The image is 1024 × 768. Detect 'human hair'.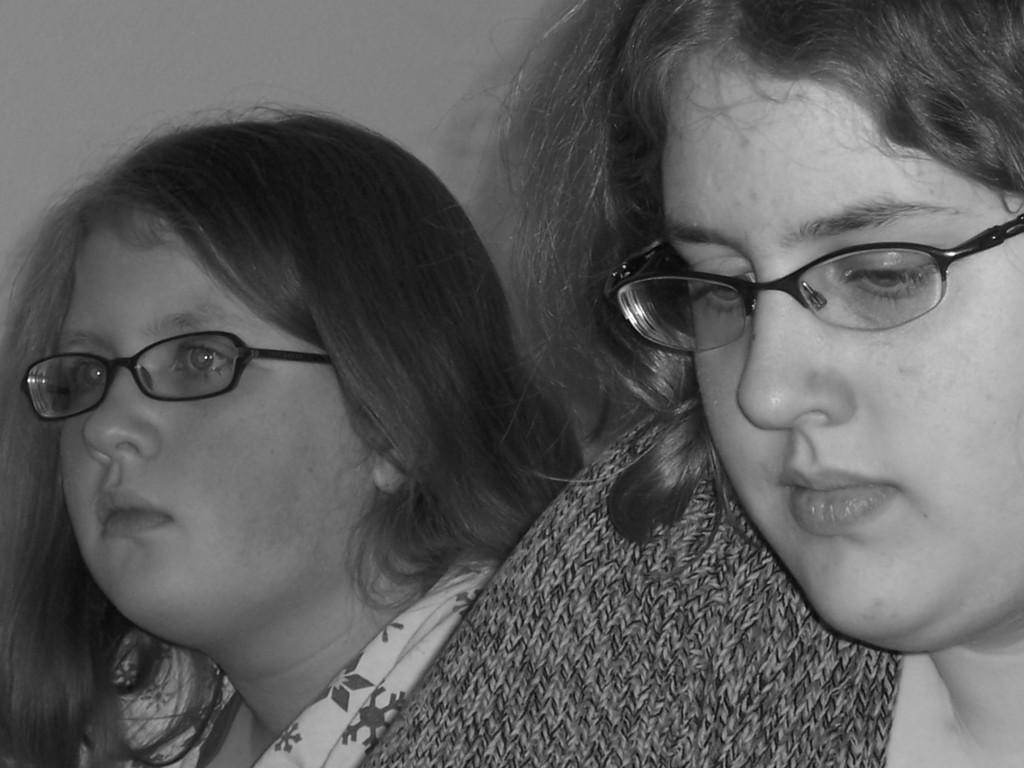
Detection: [10,68,592,695].
